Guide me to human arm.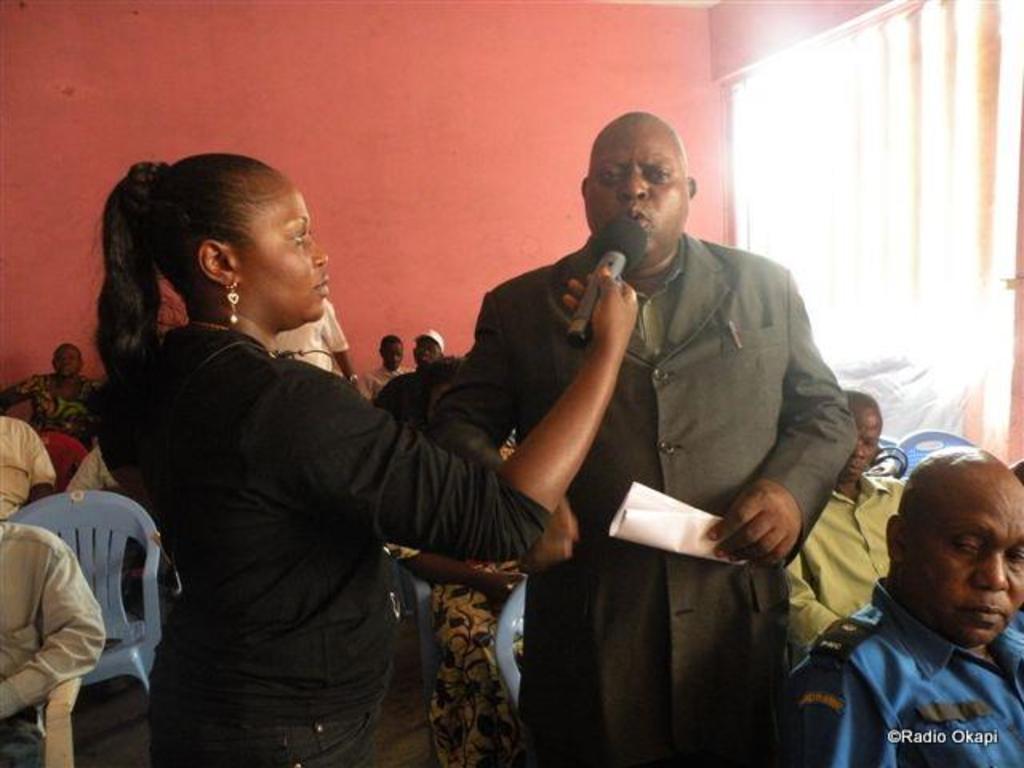
Guidance: x1=781 y1=554 x2=861 y2=659.
